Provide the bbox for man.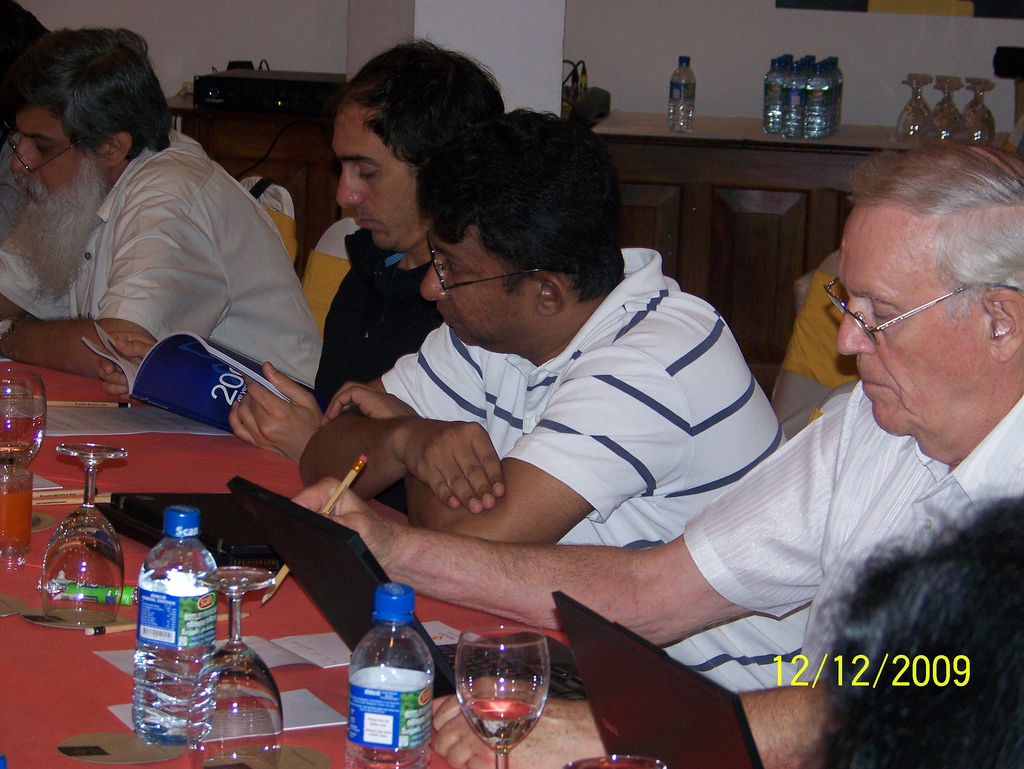
x1=300, y1=105, x2=812, y2=702.
